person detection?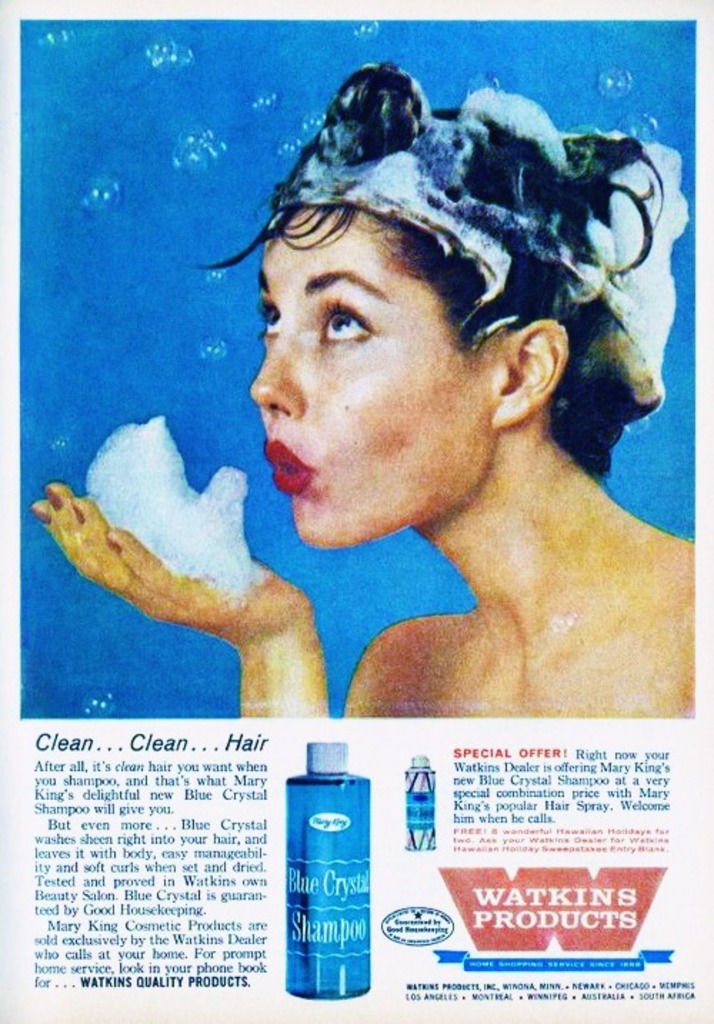
{"left": 69, "top": 77, "right": 703, "bottom": 751}
